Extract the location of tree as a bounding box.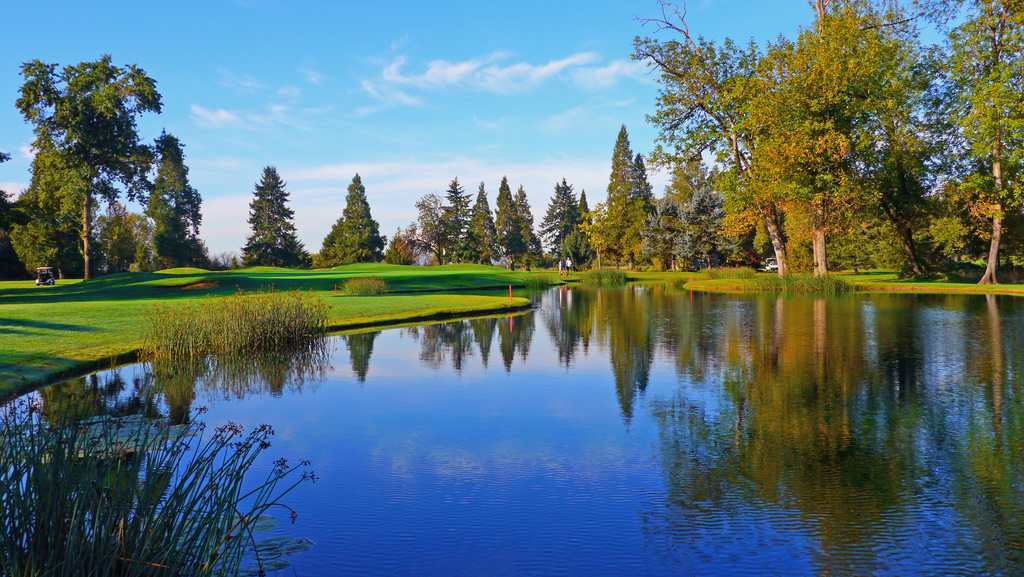
<box>414,190,448,268</box>.
